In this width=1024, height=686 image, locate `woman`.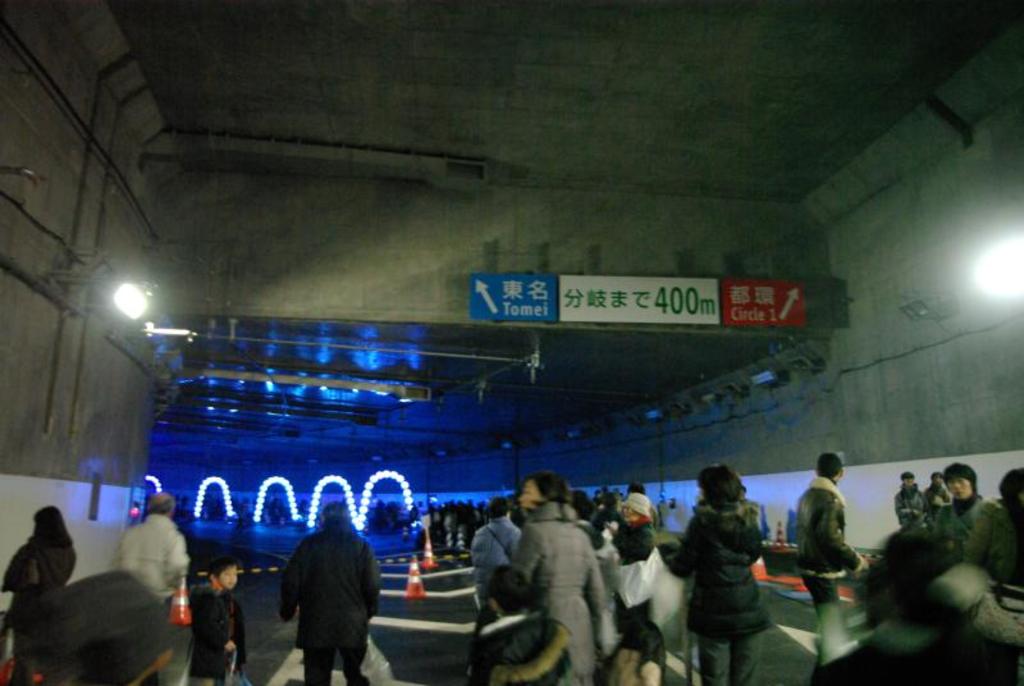
Bounding box: 614, 491, 671, 622.
